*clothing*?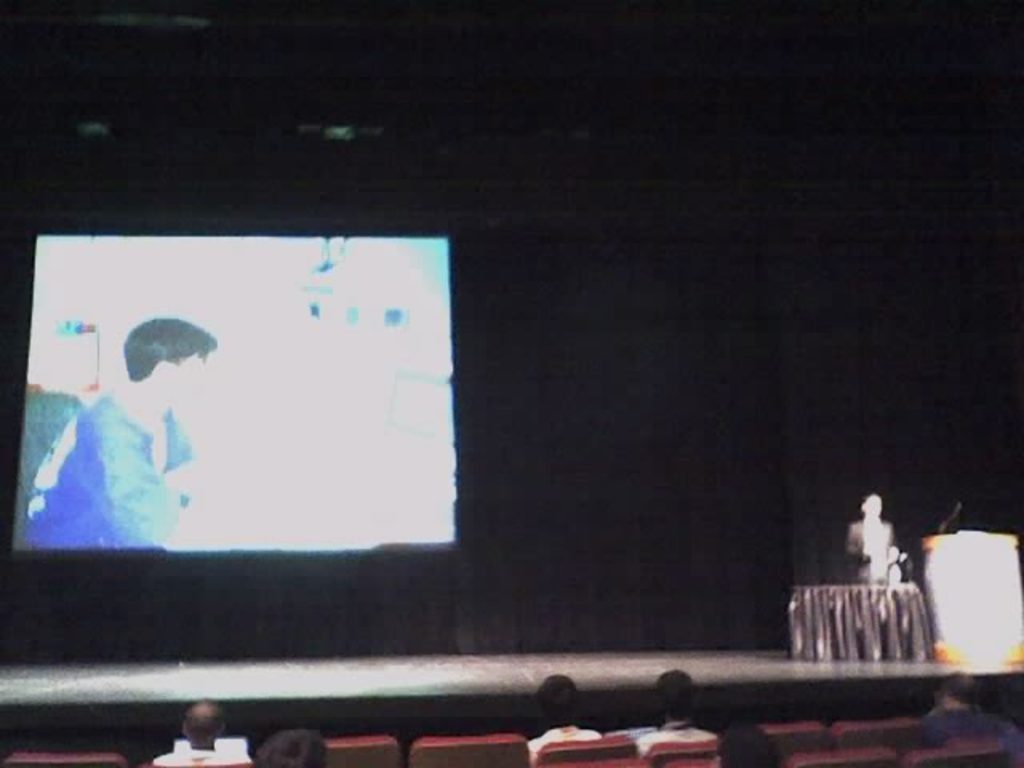
522, 722, 600, 766
